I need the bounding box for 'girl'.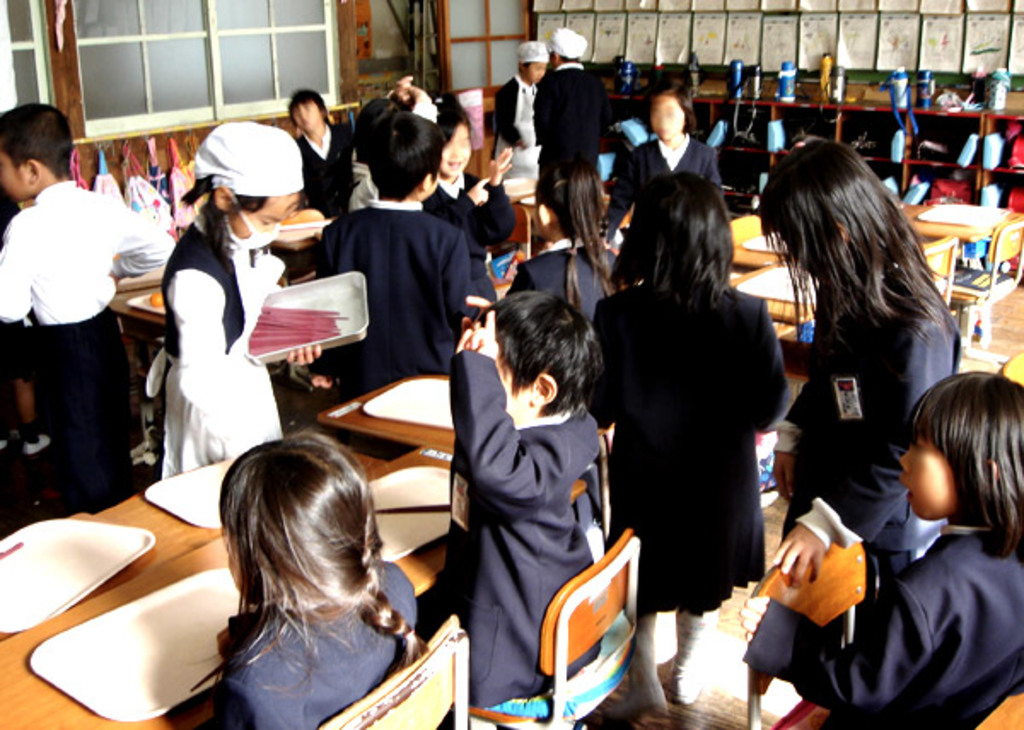
Here it is: {"x1": 191, "y1": 430, "x2": 432, "y2": 728}.
